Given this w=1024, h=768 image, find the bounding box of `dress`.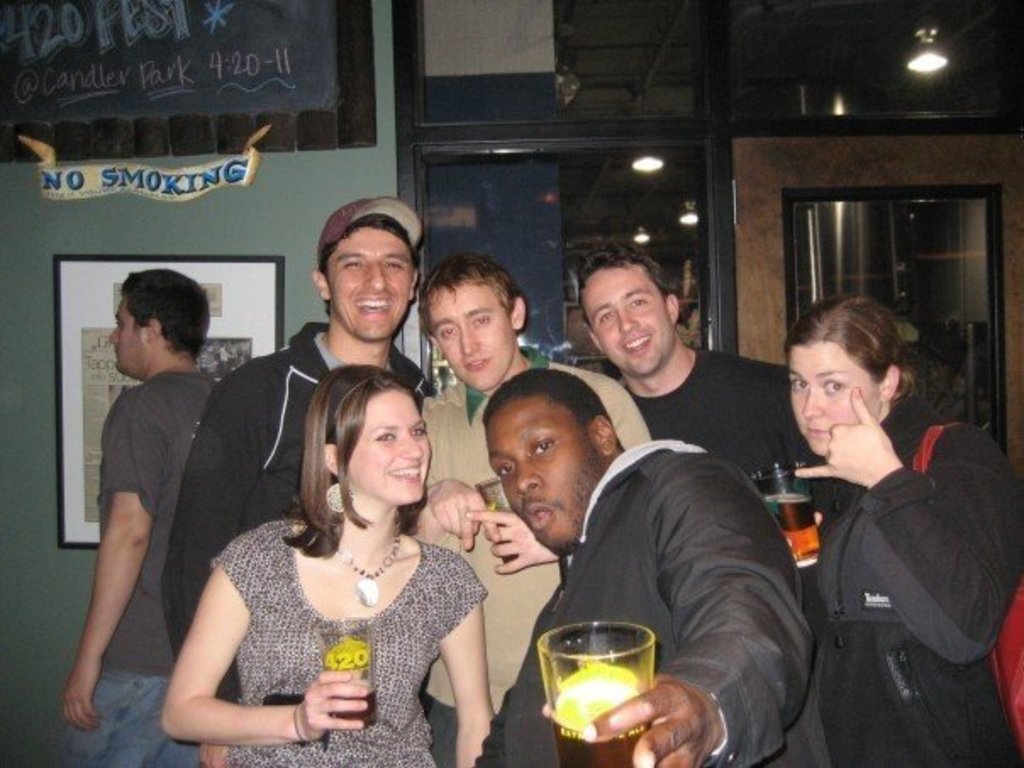
l=807, t=424, r=1022, b=766.
